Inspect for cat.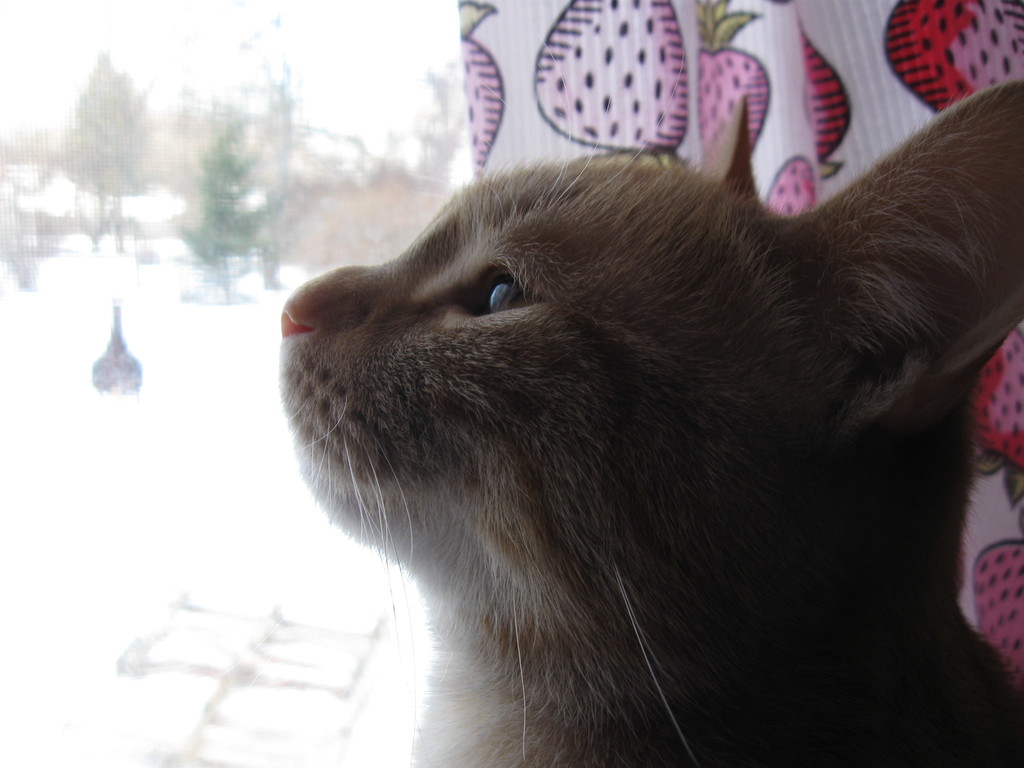
Inspection: (275,17,1023,767).
